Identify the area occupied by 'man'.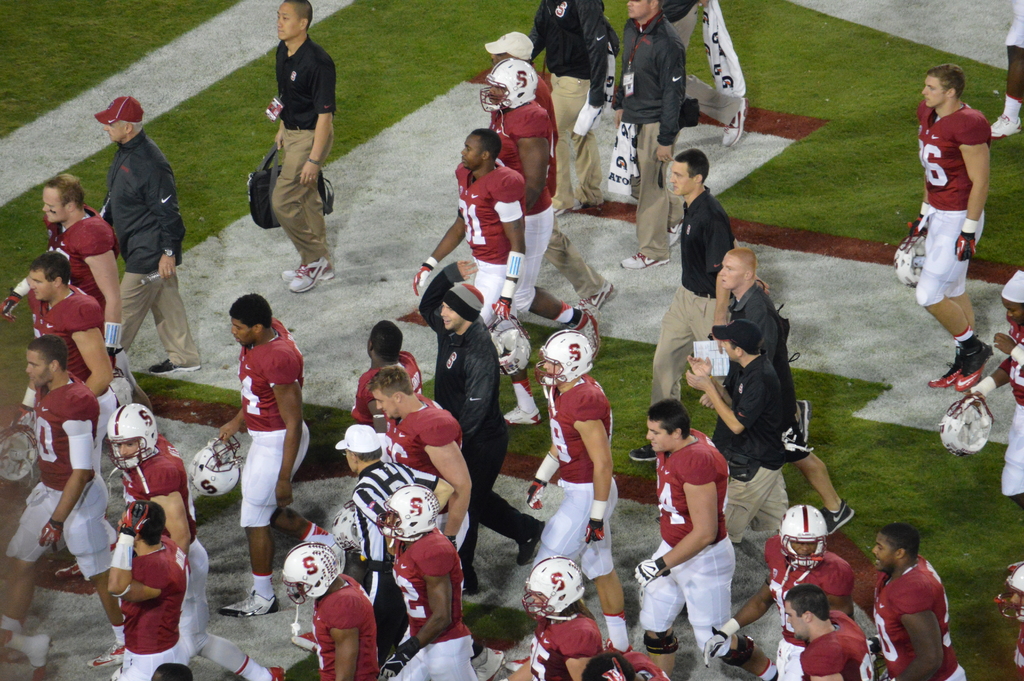
Area: 0,172,119,364.
